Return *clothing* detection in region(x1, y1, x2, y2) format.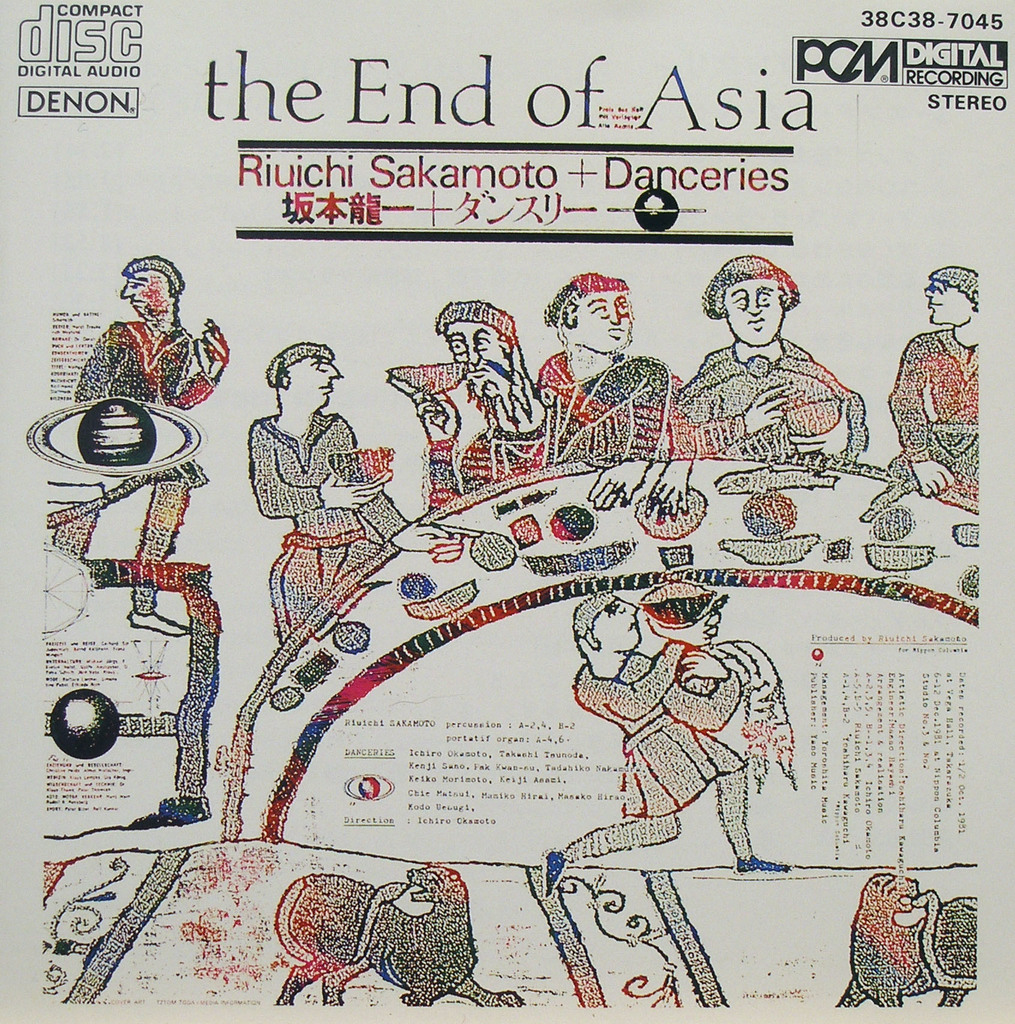
region(248, 406, 405, 637).
